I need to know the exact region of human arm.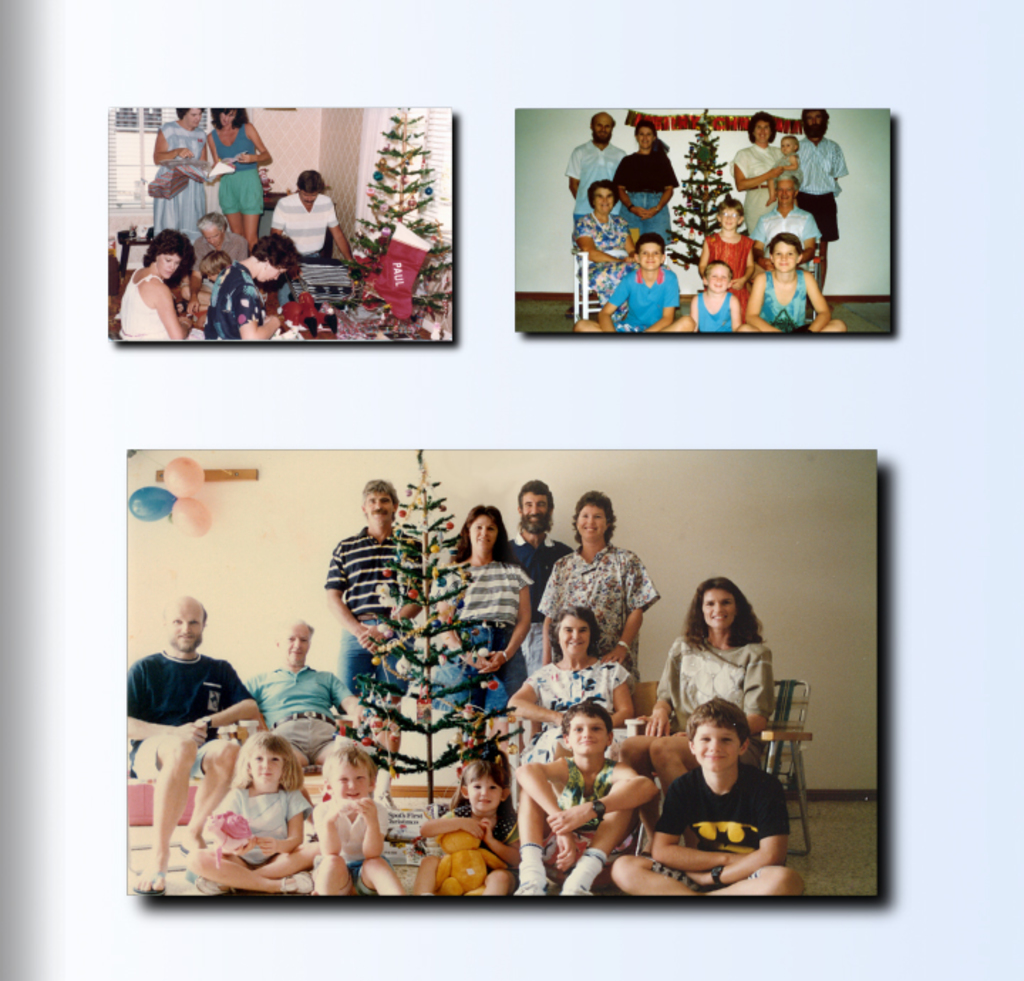
Region: box=[159, 119, 179, 161].
